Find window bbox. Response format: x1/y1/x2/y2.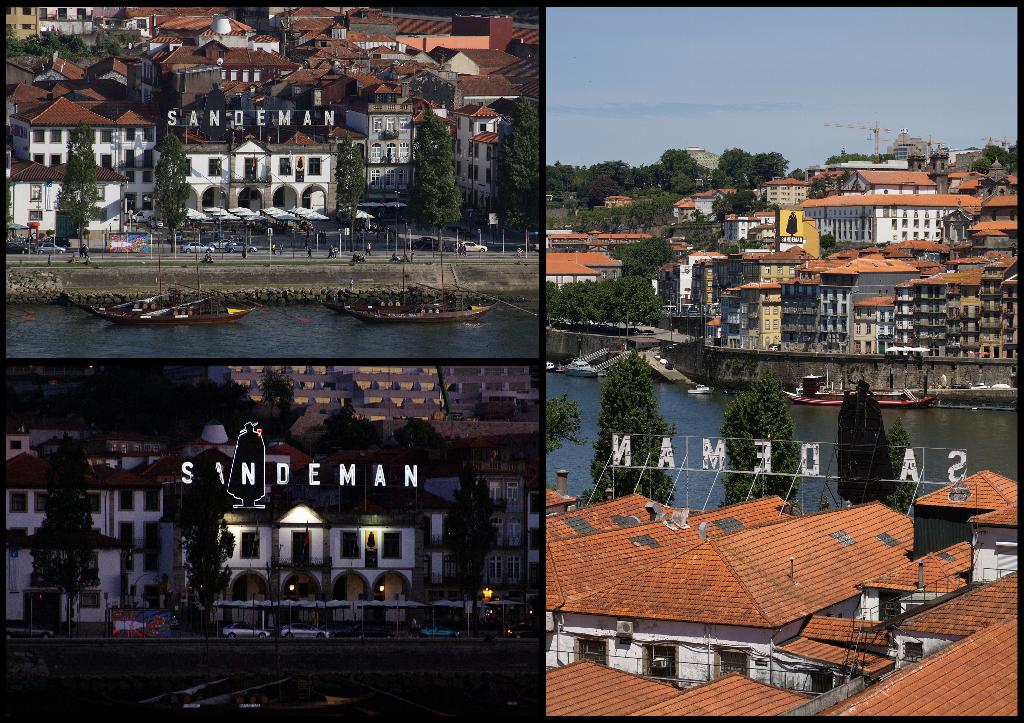
98/152/118/168.
